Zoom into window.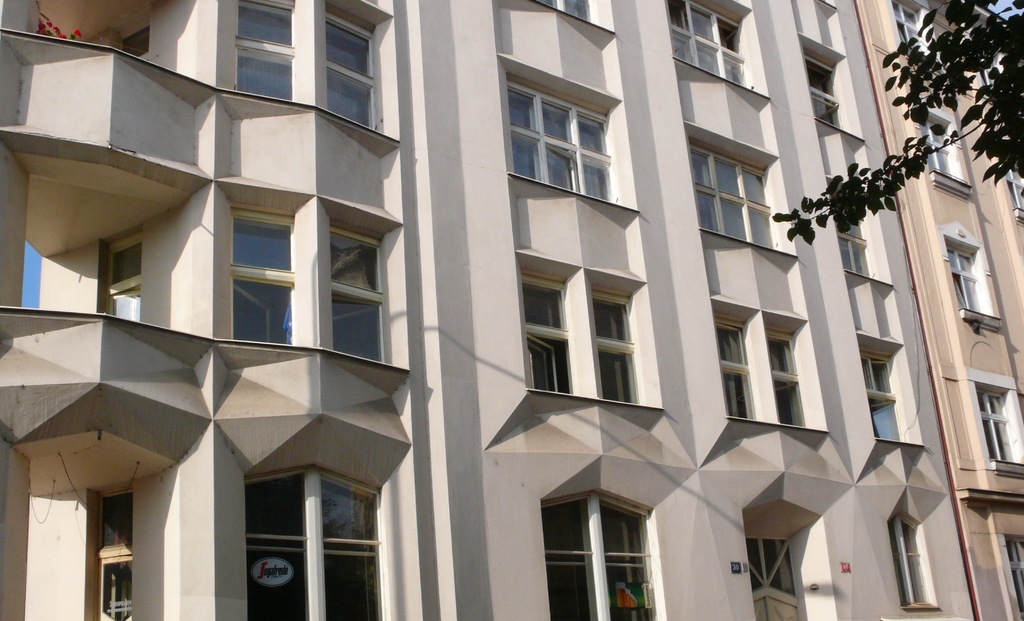
Zoom target: BBox(538, 0, 589, 26).
